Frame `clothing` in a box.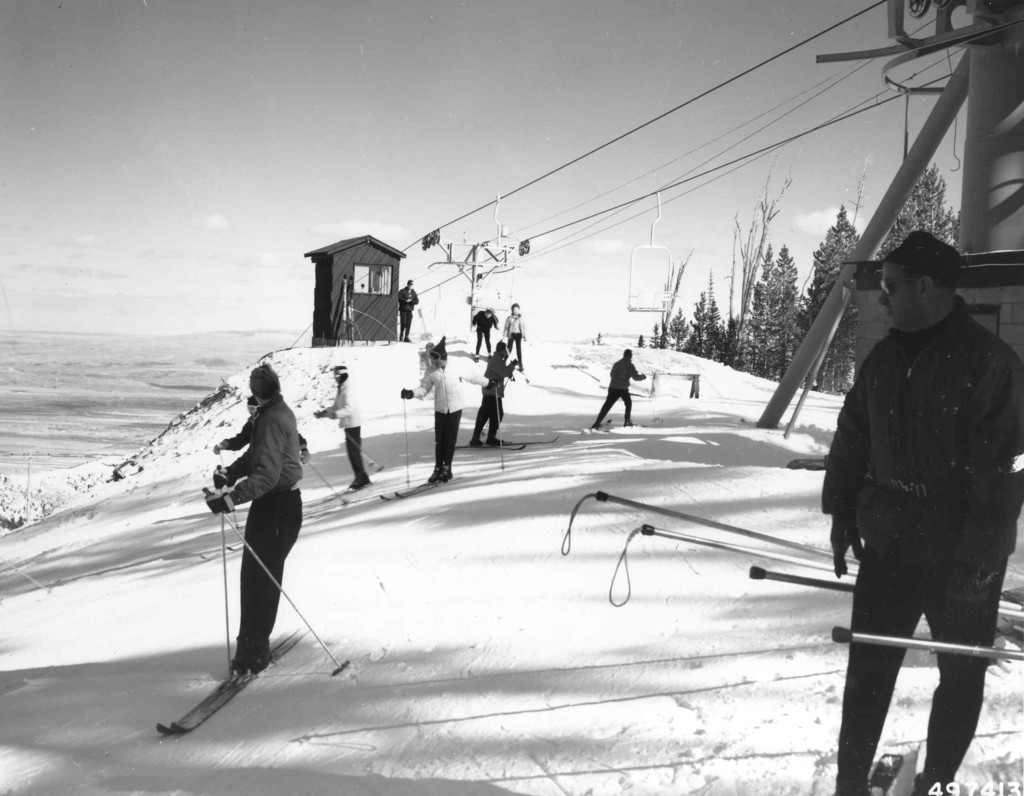
pyautogui.locateOnScreen(589, 362, 647, 431).
